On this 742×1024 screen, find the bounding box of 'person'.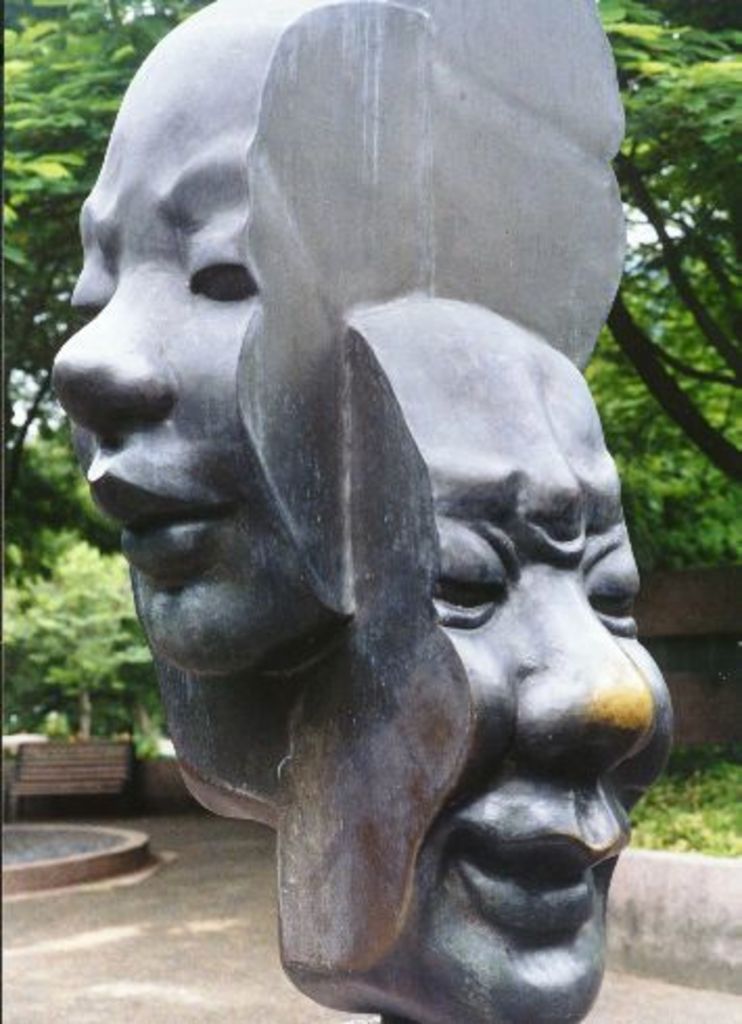
Bounding box: rect(33, 0, 422, 681).
